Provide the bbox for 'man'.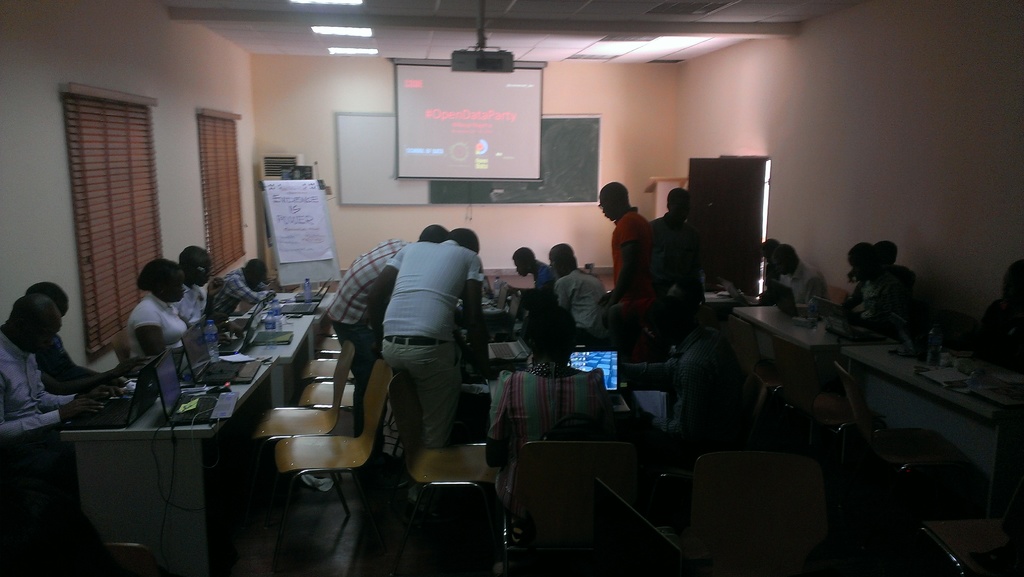
box(380, 225, 490, 451).
